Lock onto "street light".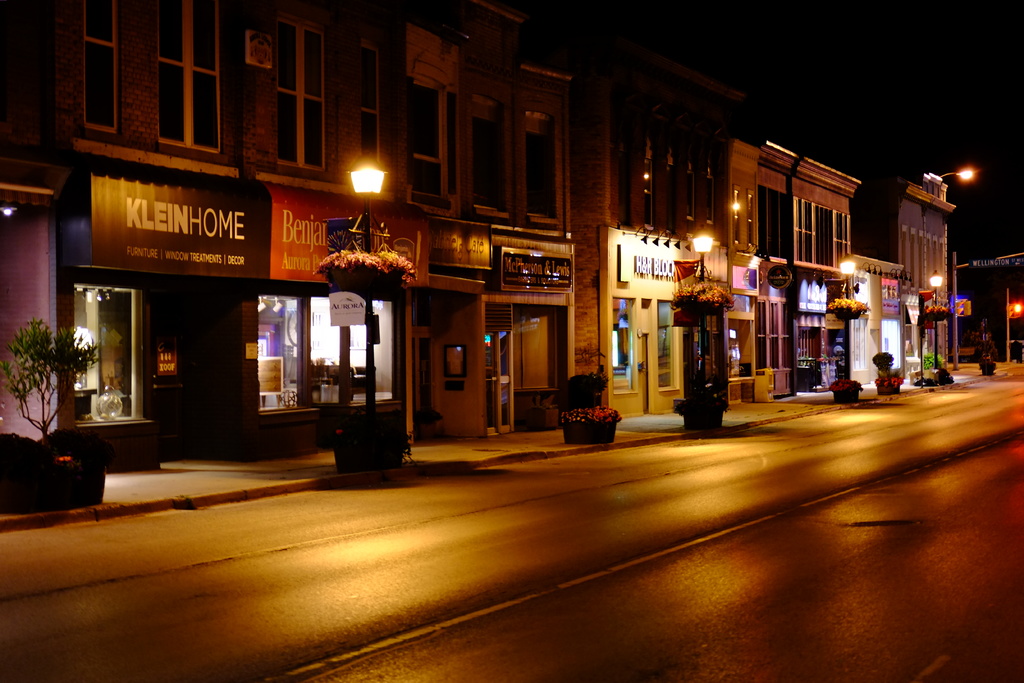
Locked: pyautogui.locateOnScreen(927, 268, 946, 366).
